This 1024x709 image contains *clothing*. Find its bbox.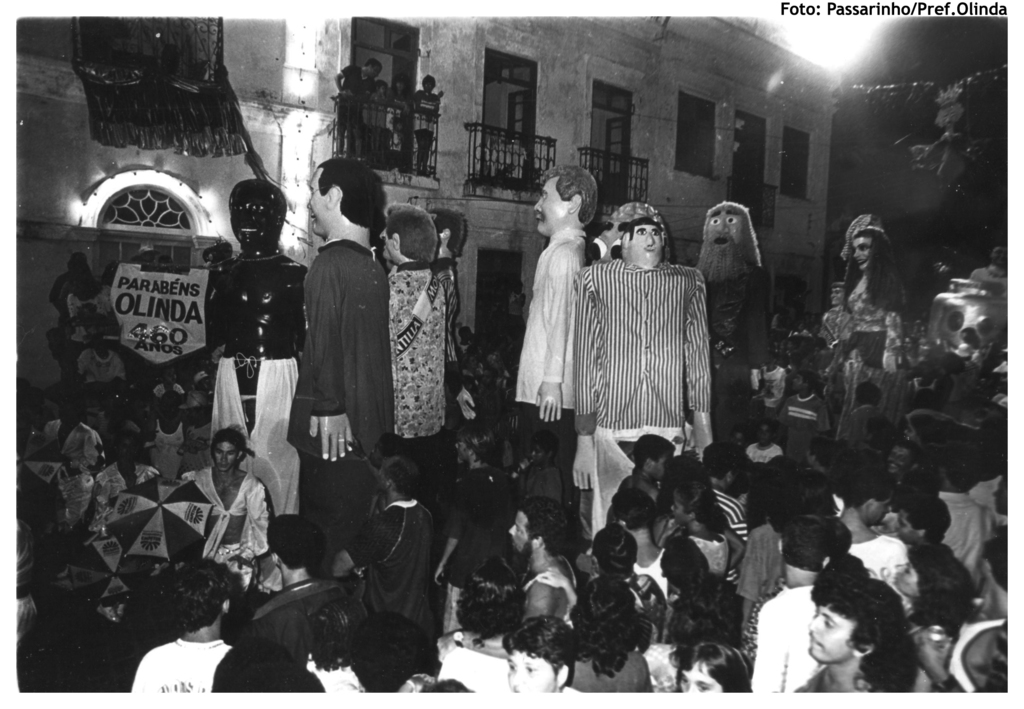
[x1=568, y1=645, x2=662, y2=699].
